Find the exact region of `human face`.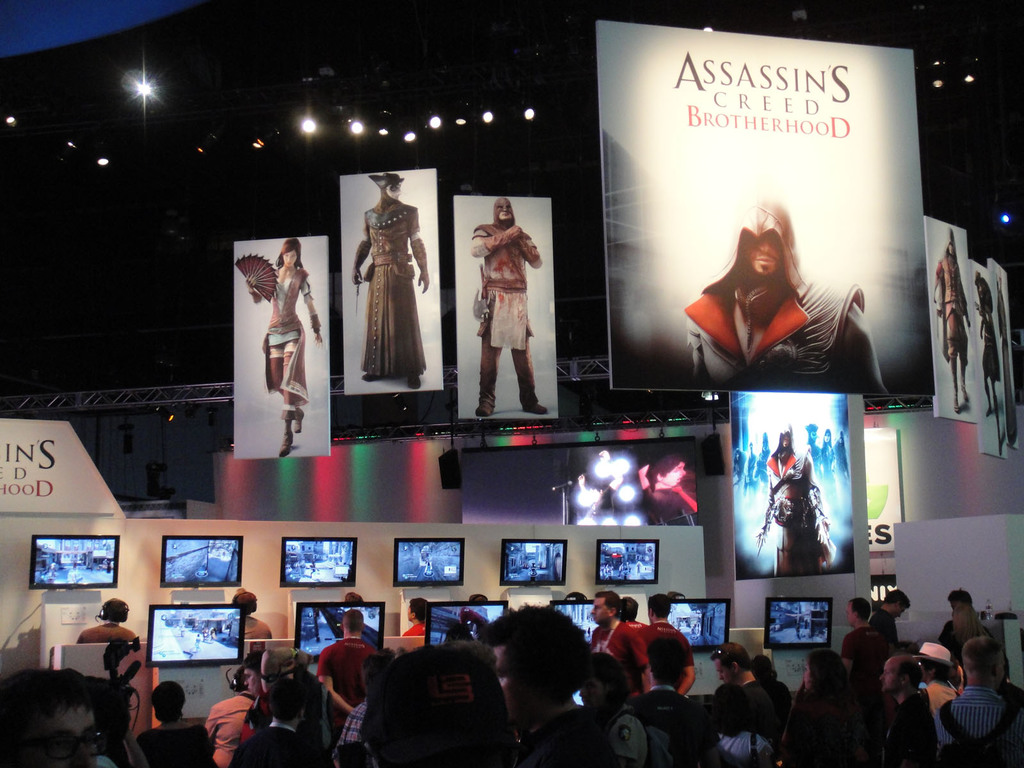
Exact region: {"left": 593, "top": 595, "right": 609, "bottom": 623}.
